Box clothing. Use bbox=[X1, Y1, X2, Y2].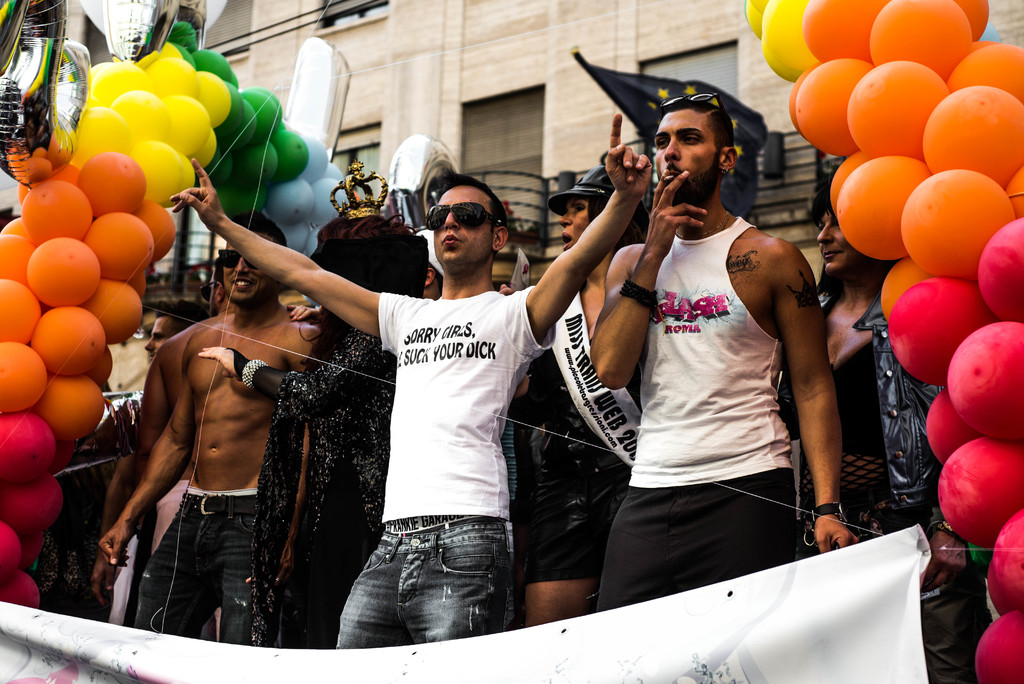
bbox=[257, 327, 399, 651].
